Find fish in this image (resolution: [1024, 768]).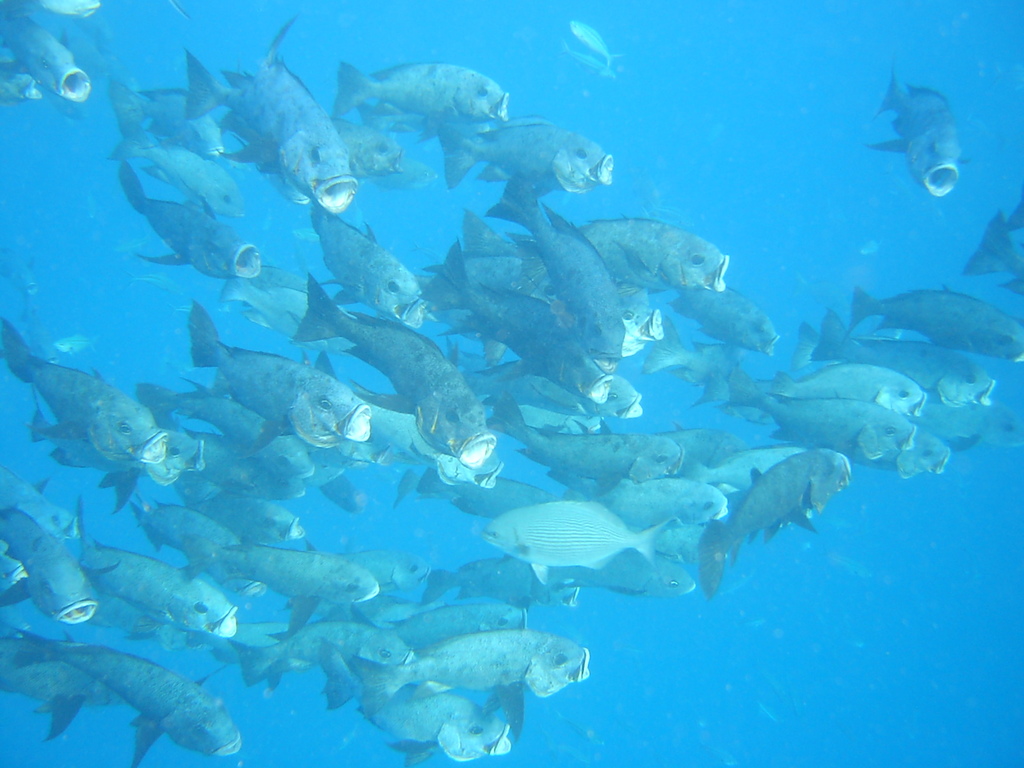
rect(676, 276, 777, 363).
